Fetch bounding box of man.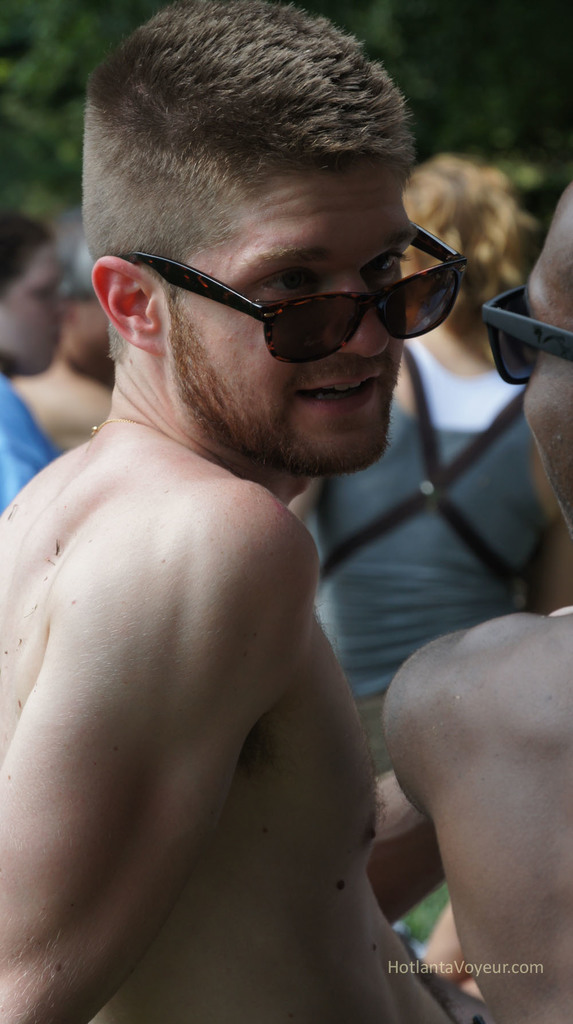
Bbox: l=385, t=182, r=572, b=1023.
